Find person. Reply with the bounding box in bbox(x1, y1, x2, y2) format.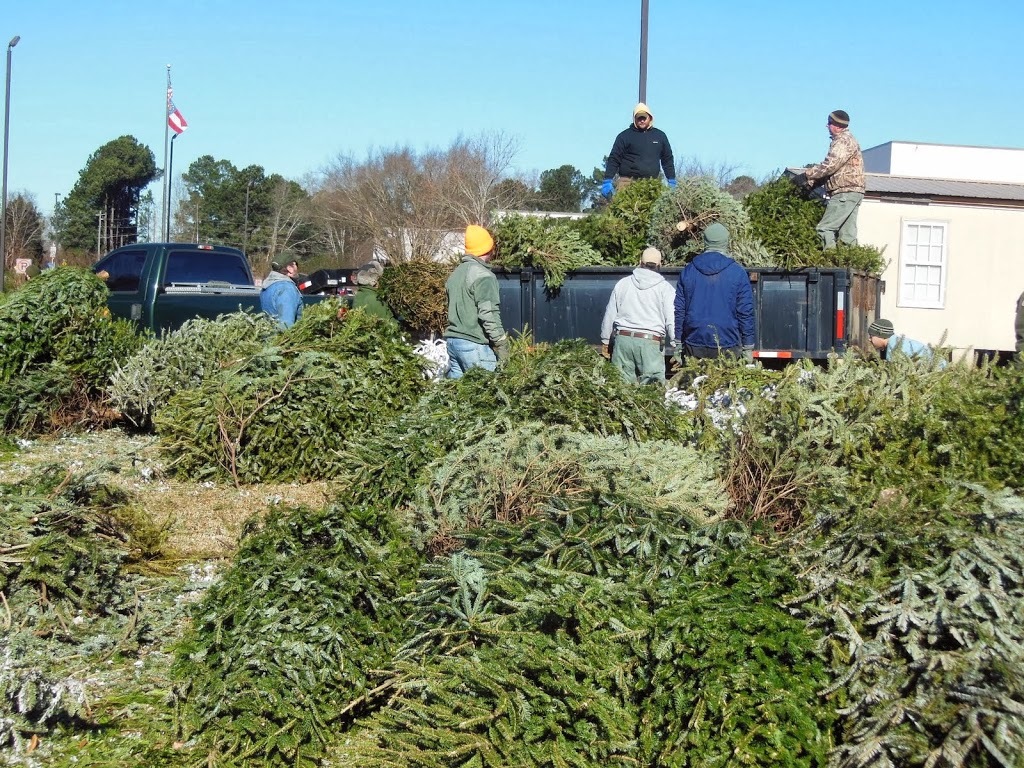
bbox(443, 222, 517, 378).
